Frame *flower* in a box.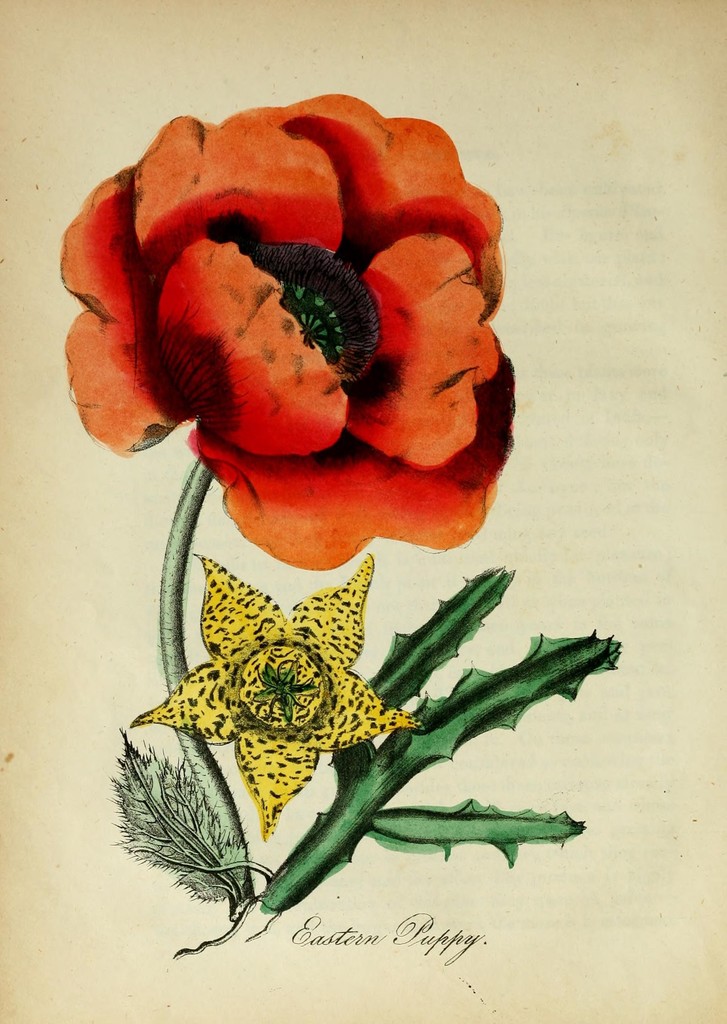
[121, 547, 428, 840].
